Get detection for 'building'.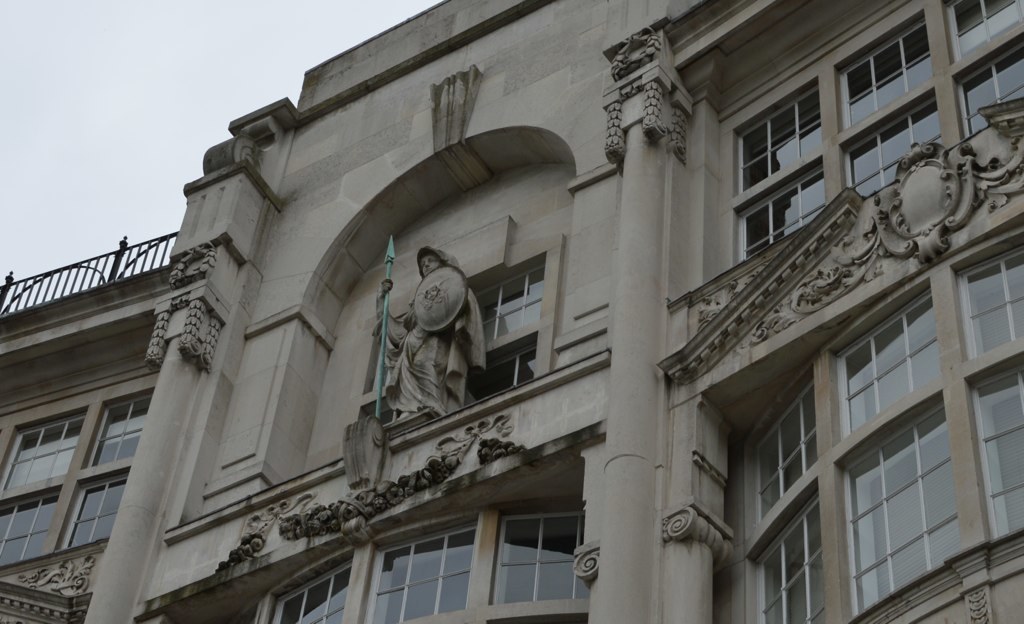
Detection: 0:0:1023:622.
